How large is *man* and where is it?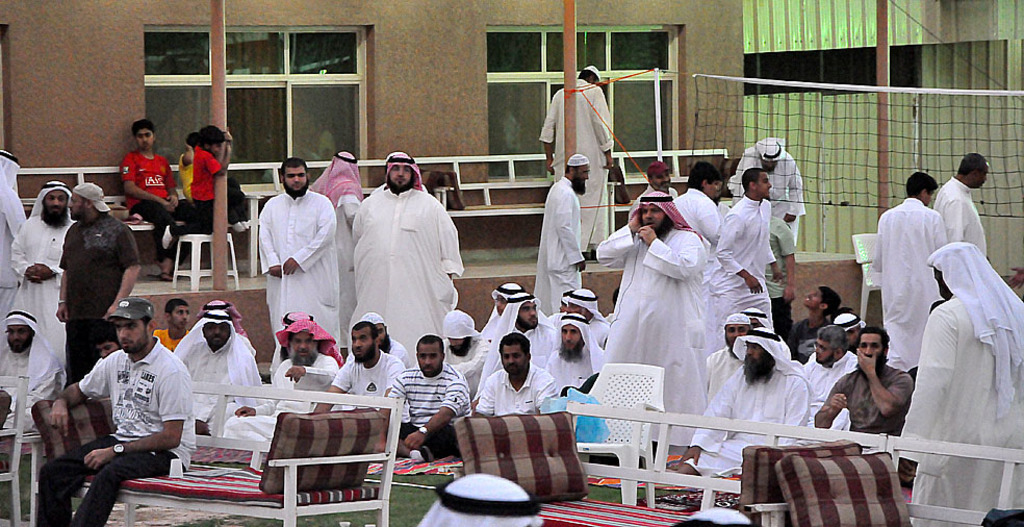
Bounding box: <region>353, 149, 466, 365</region>.
